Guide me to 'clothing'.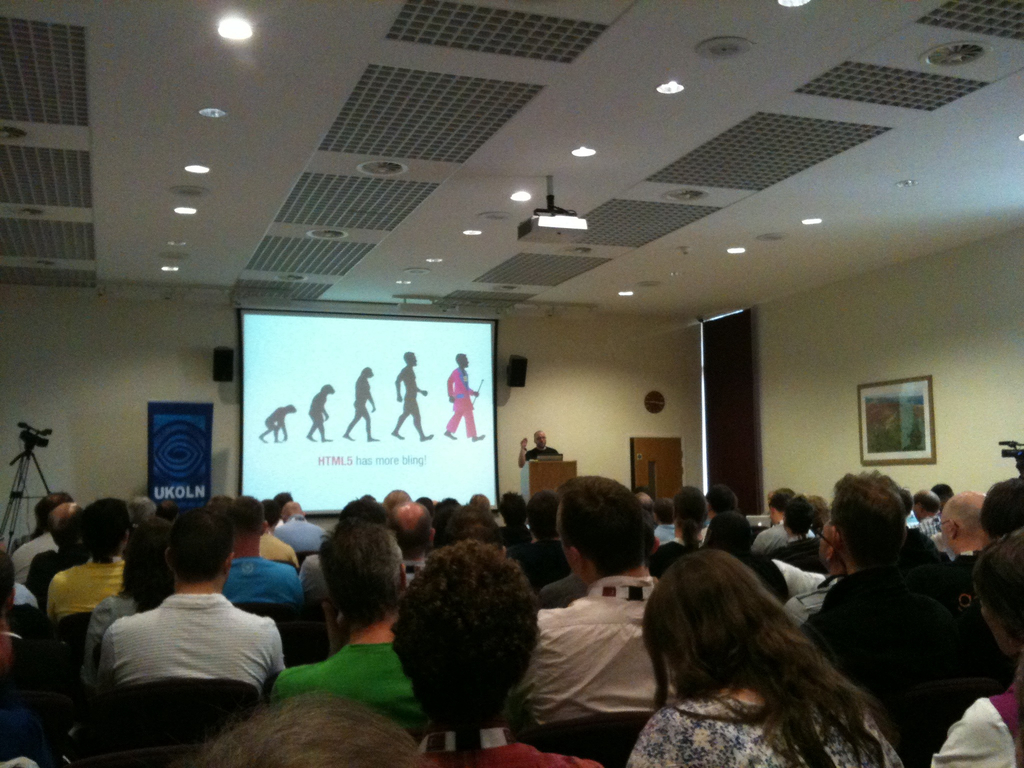
Guidance: bbox(14, 525, 61, 585).
